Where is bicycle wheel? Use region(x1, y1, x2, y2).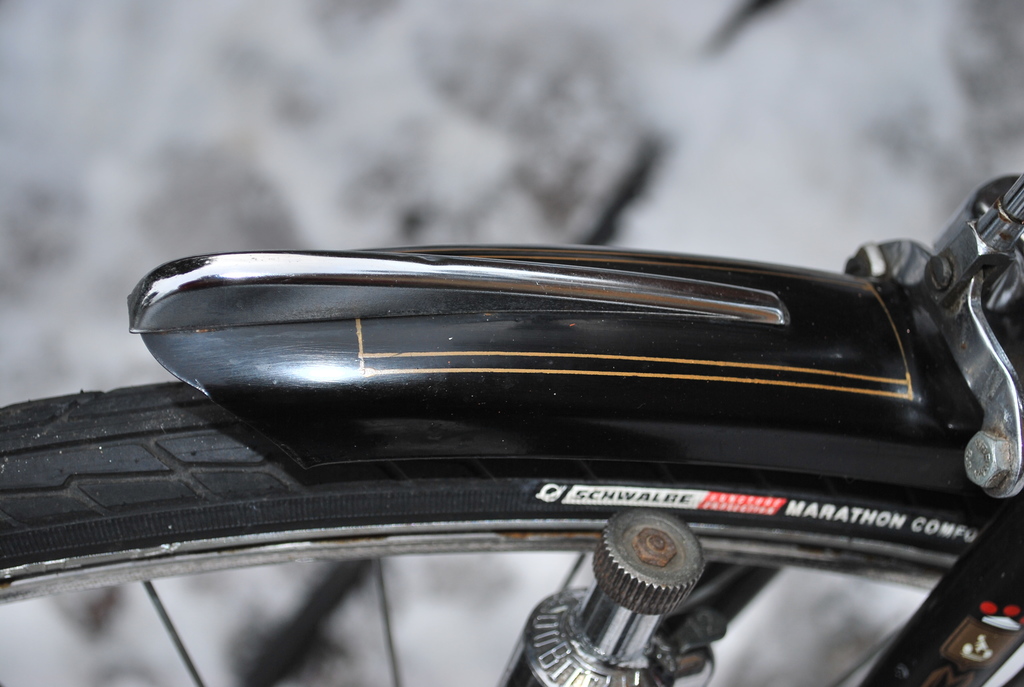
region(0, 377, 1023, 686).
